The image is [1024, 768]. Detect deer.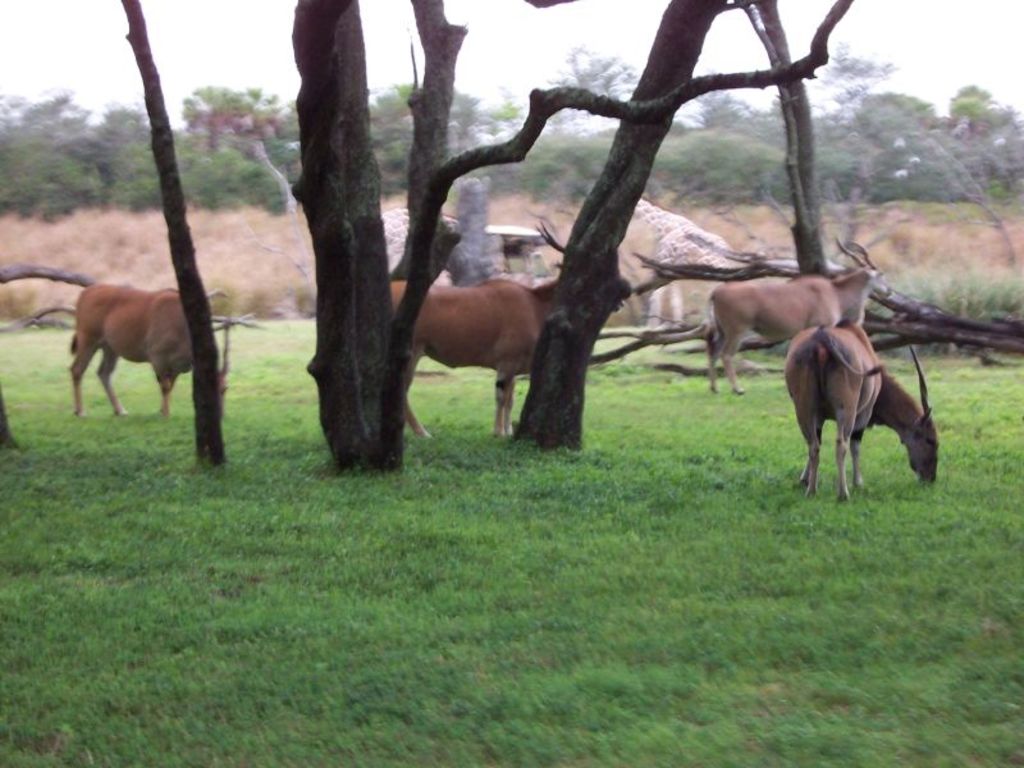
Detection: left=777, top=316, right=941, bottom=506.
